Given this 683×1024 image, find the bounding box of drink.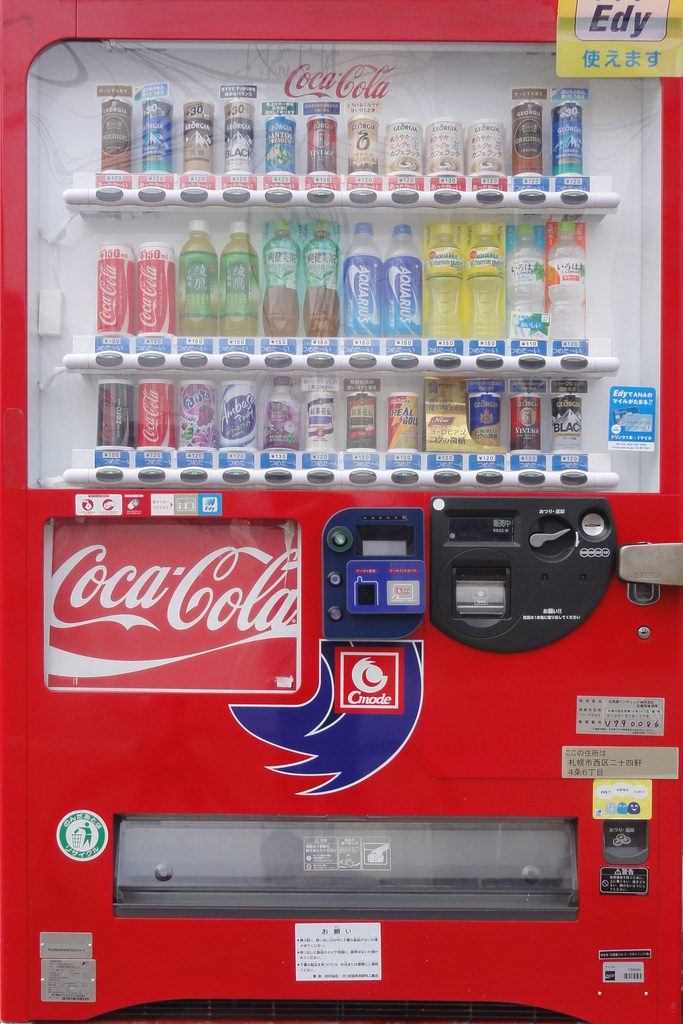
425/223/463/340.
